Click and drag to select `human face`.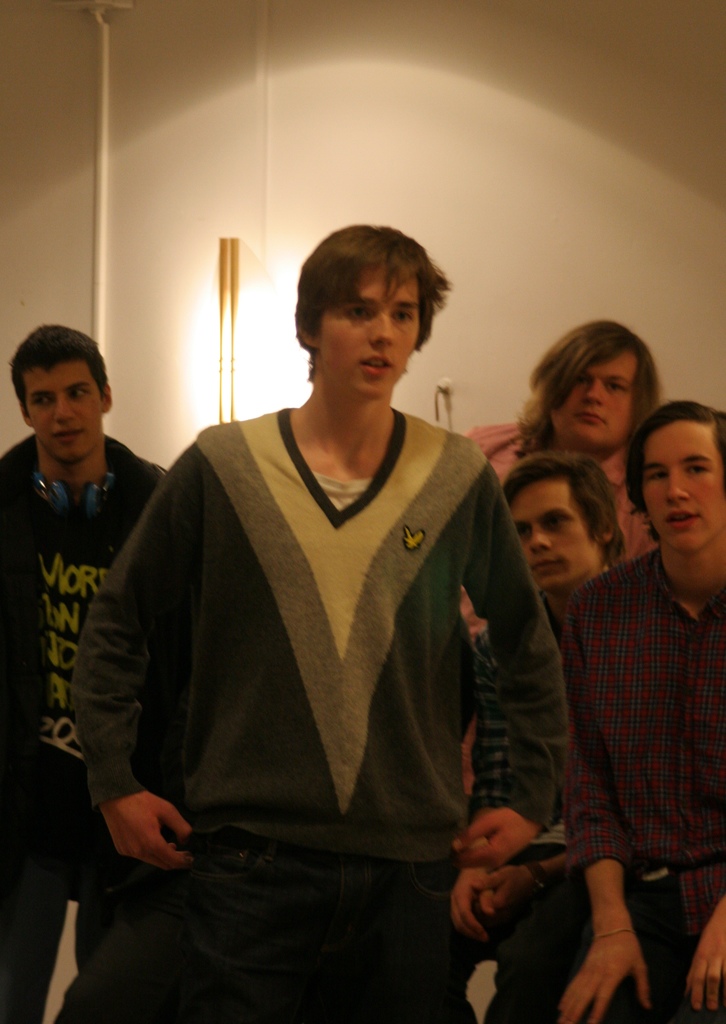
Selection: (17, 361, 101, 462).
